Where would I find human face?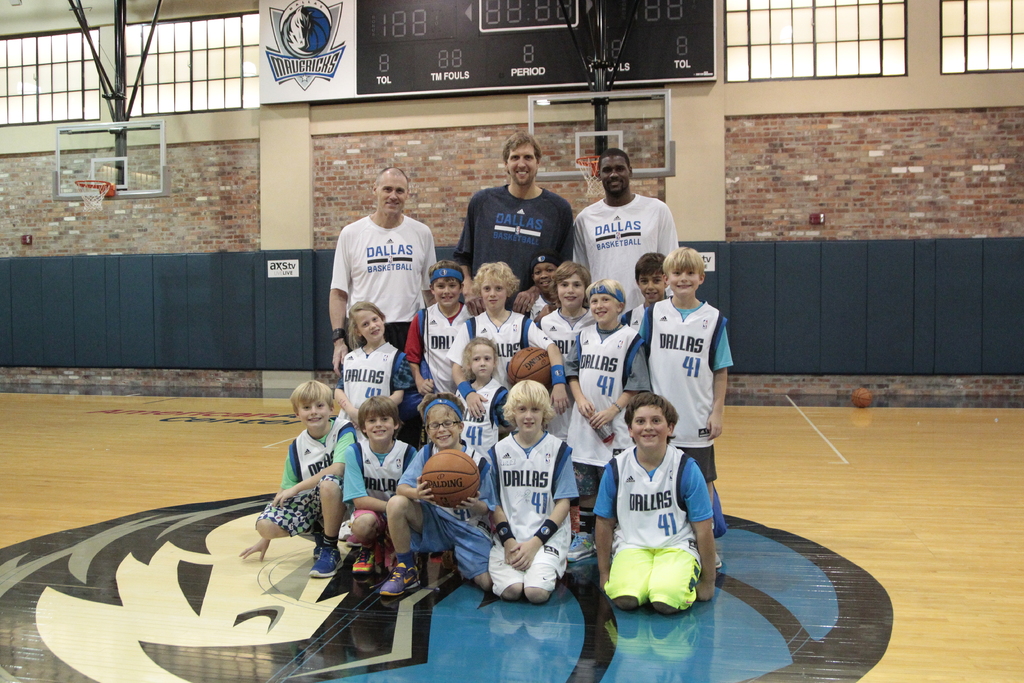
At bbox=[471, 346, 493, 381].
